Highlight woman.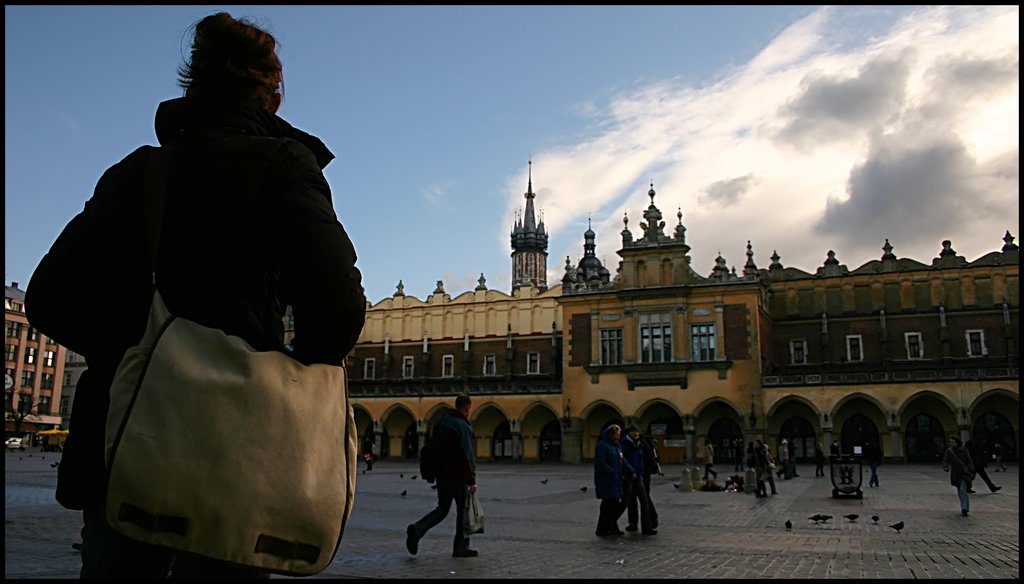
Highlighted region: box(29, 10, 369, 579).
